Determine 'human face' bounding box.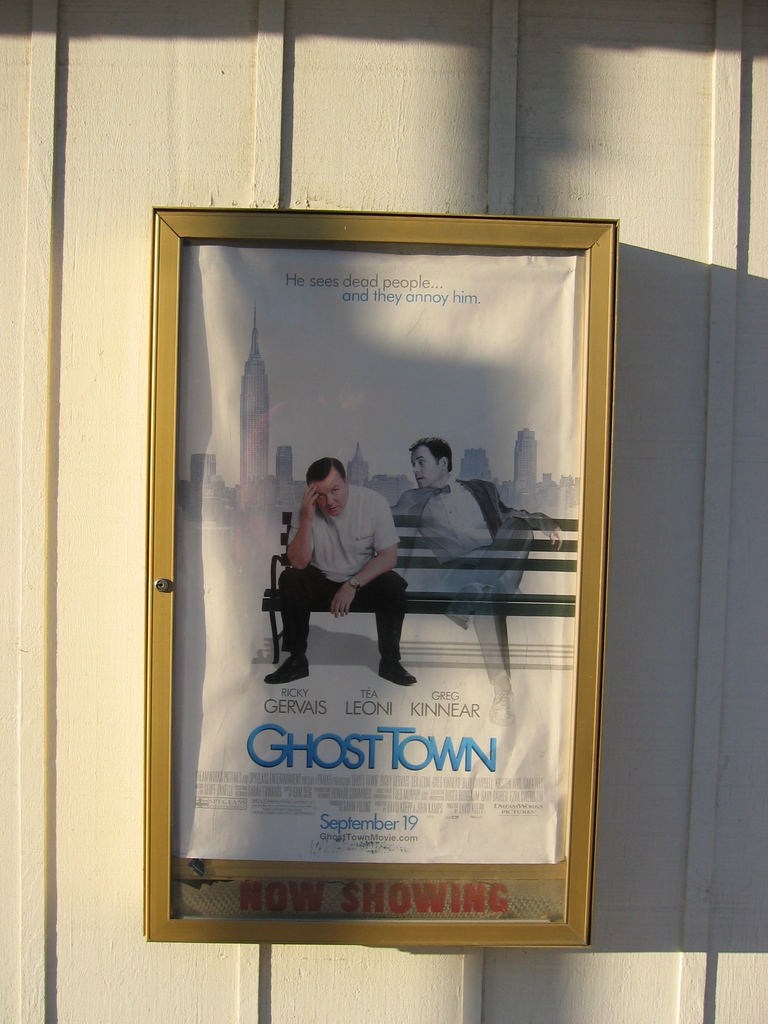
Determined: region(413, 449, 439, 490).
